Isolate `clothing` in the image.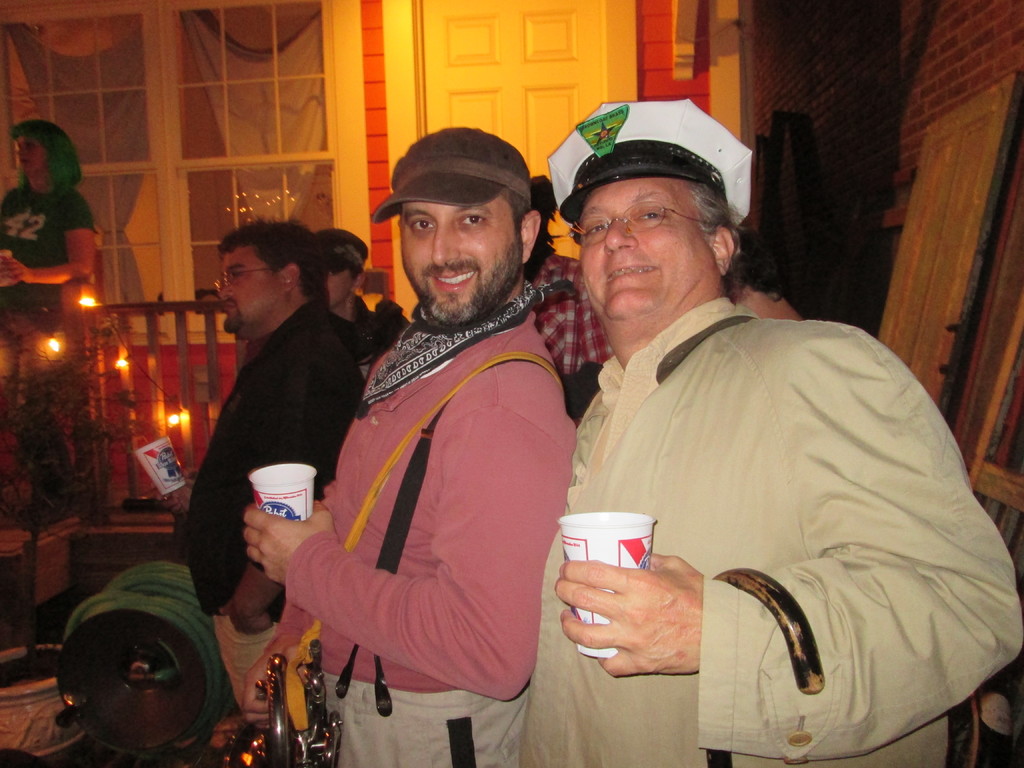
Isolated region: crop(517, 296, 1023, 767).
